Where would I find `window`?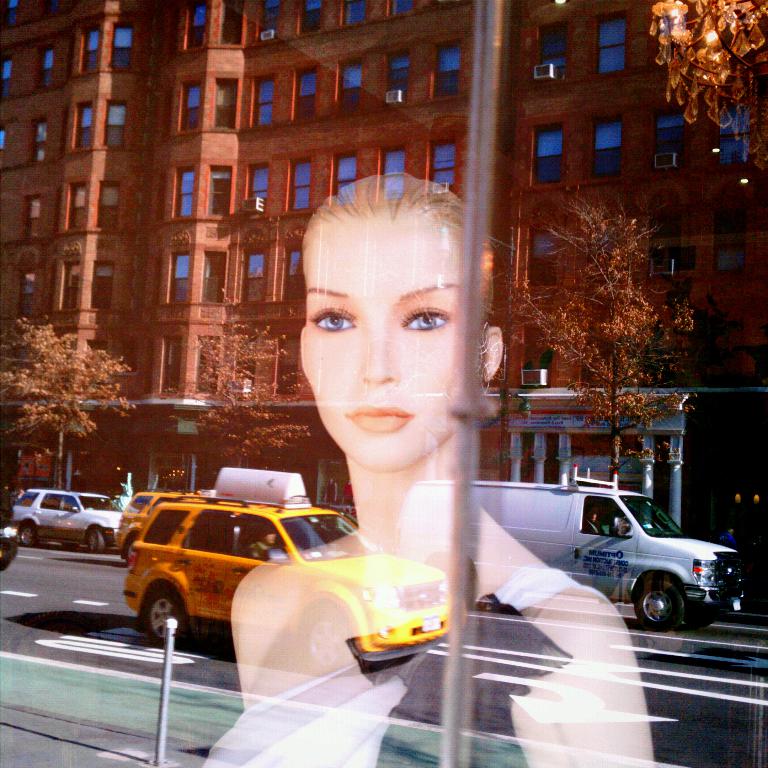
At <region>61, 263, 75, 309</region>.
